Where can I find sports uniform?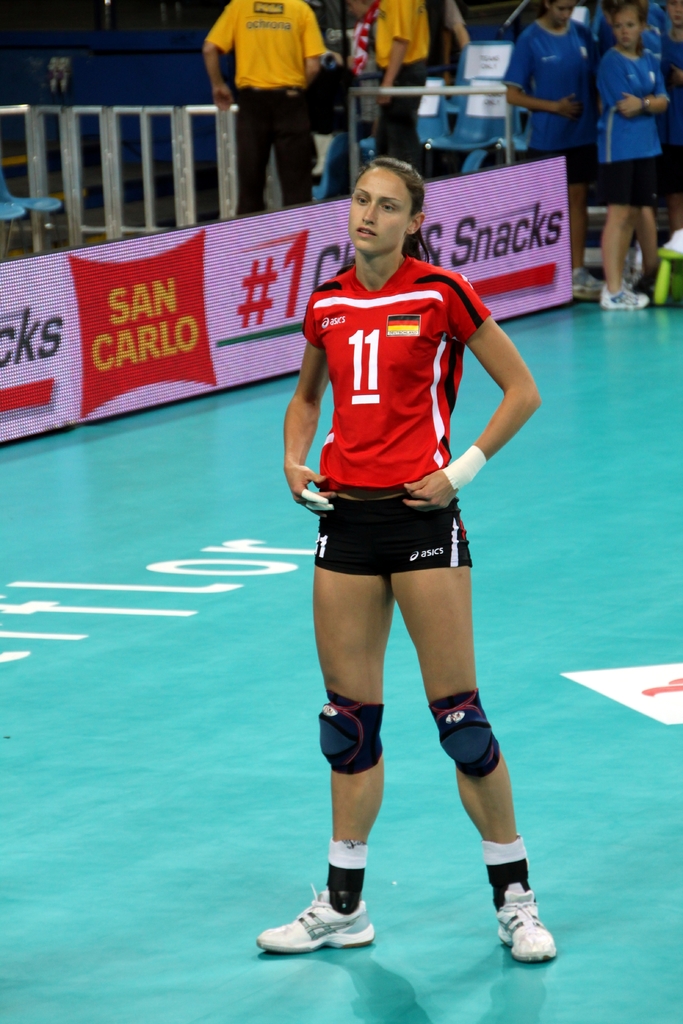
You can find it at <bbox>363, 0, 440, 188</bbox>.
